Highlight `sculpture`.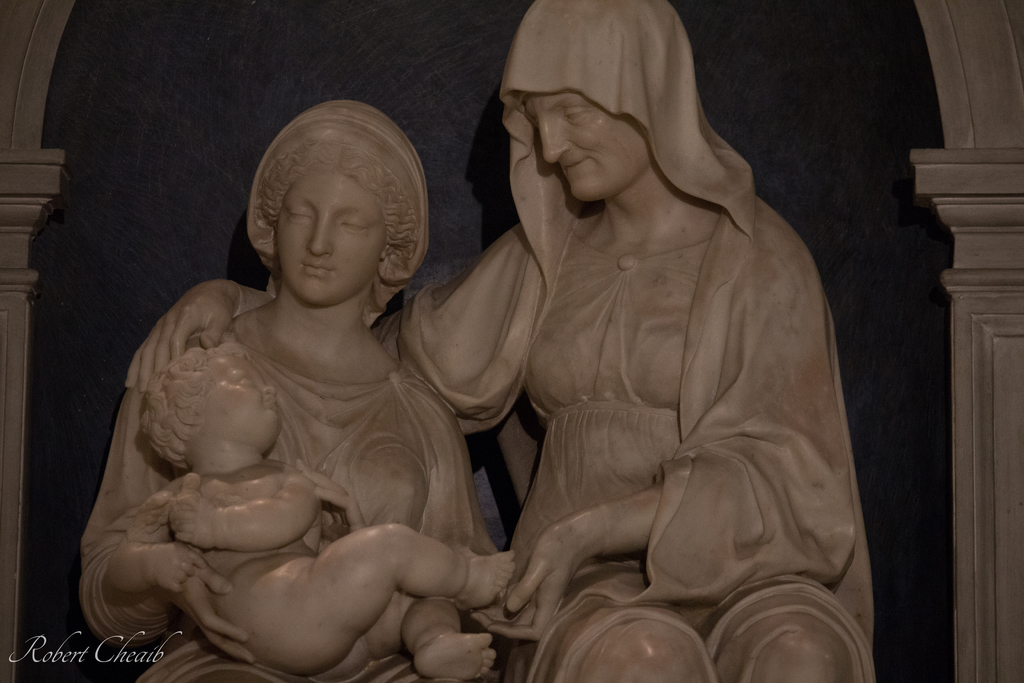
Highlighted region: 115:1:876:681.
